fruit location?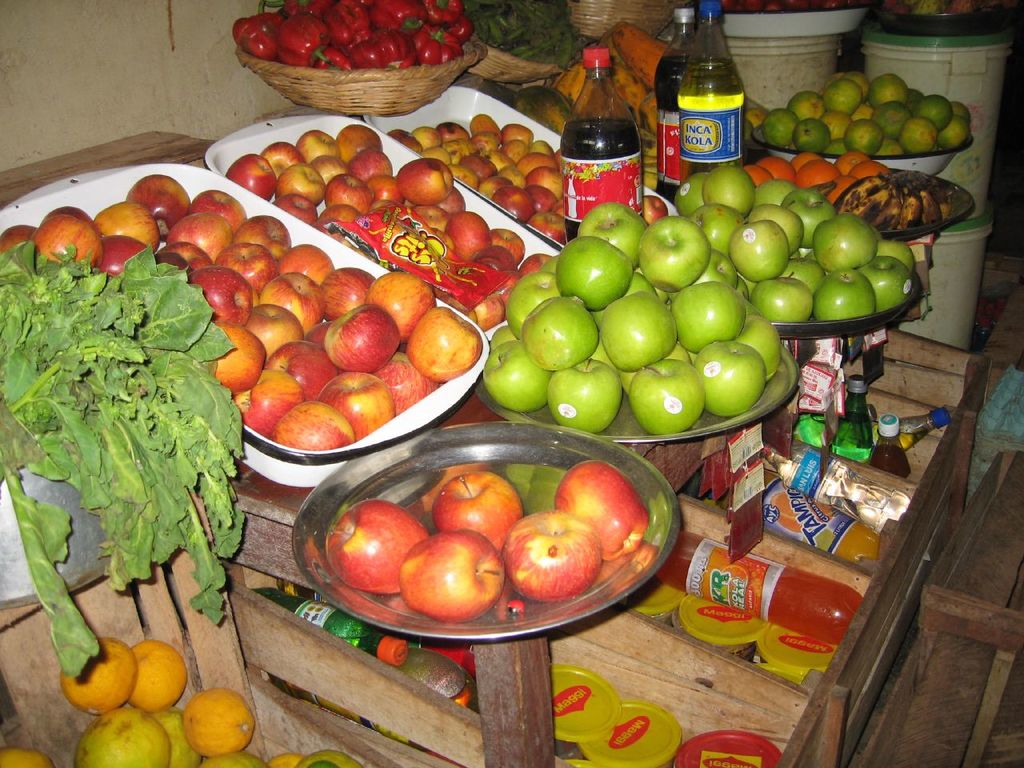
region(551, 462, 649, 560)
